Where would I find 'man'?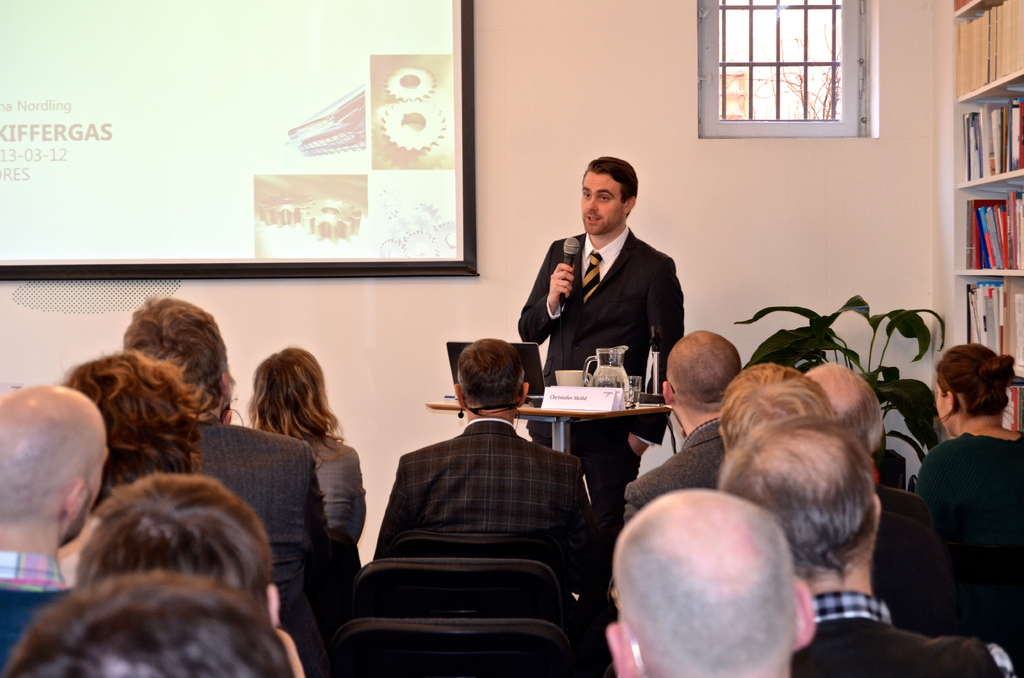
At Rect(712, 370, 957, 633).
